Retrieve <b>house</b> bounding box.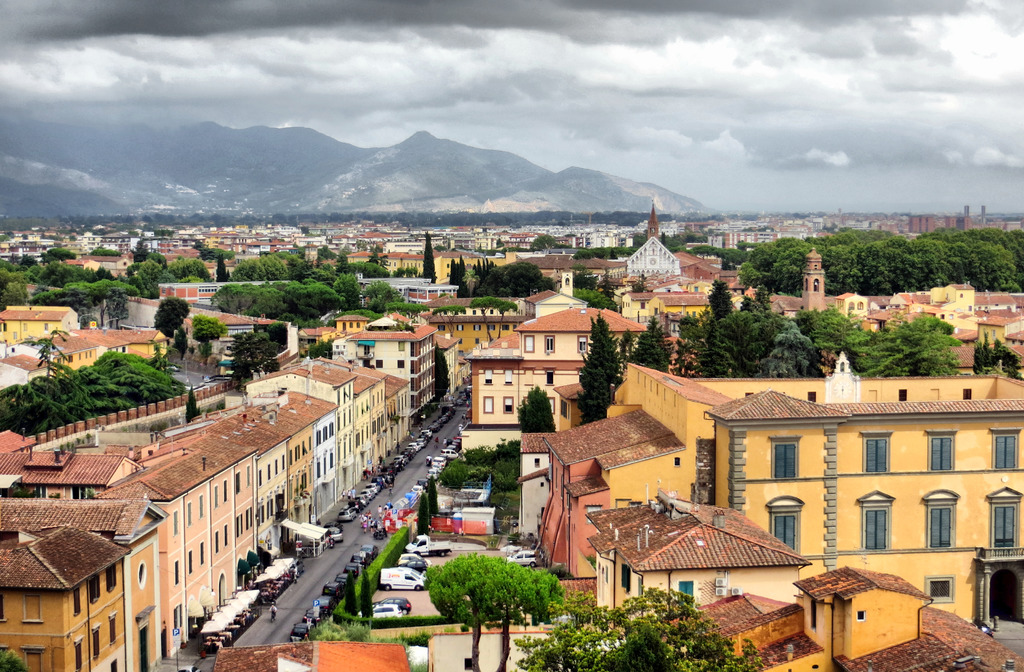
Bounding box: box=[19, 447, 263, 634].
